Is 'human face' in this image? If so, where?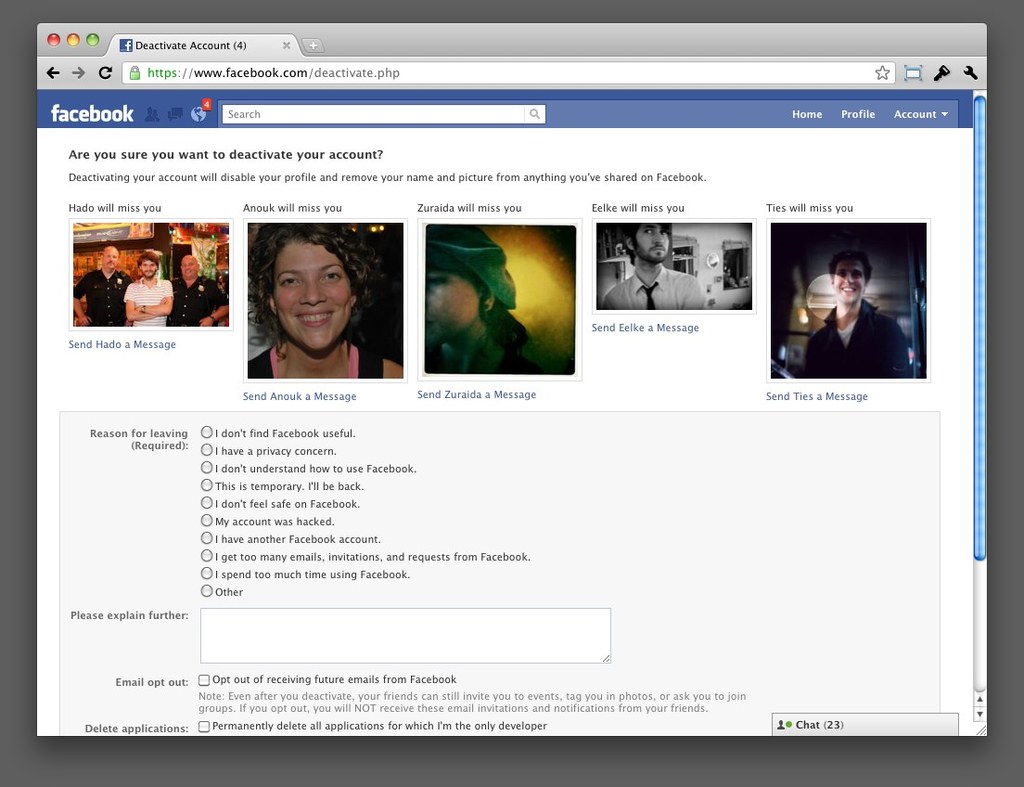
Yes, at locate(274, 234, 348, 355).
